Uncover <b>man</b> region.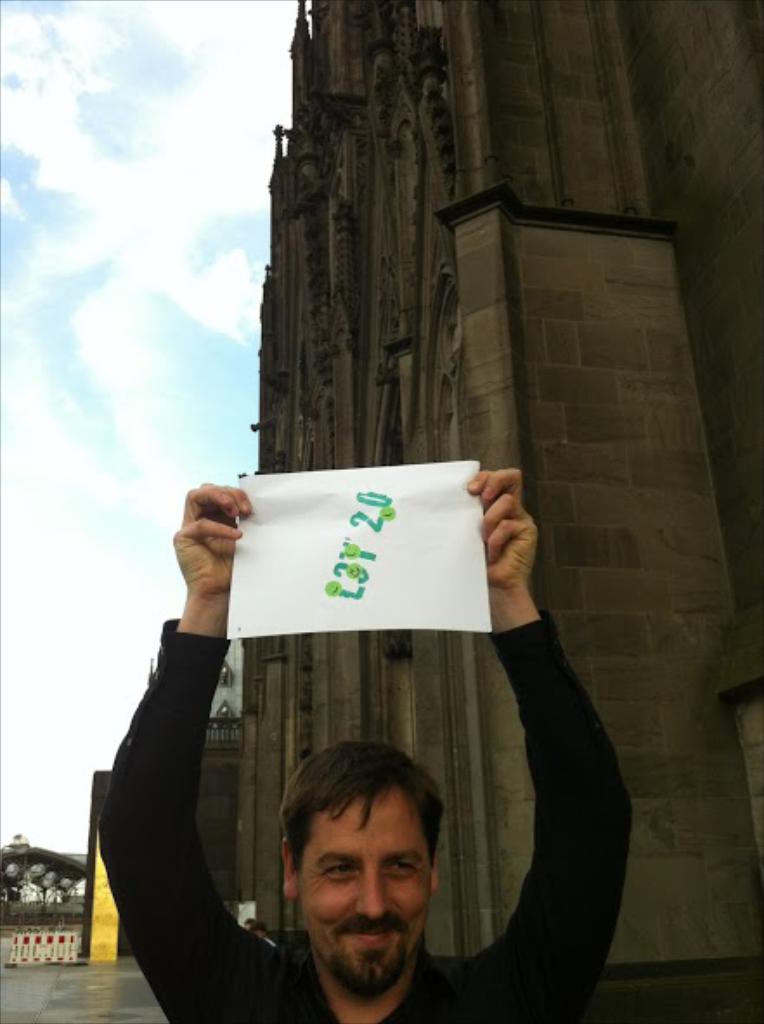
Uncovered: 99,464,641,1022.
